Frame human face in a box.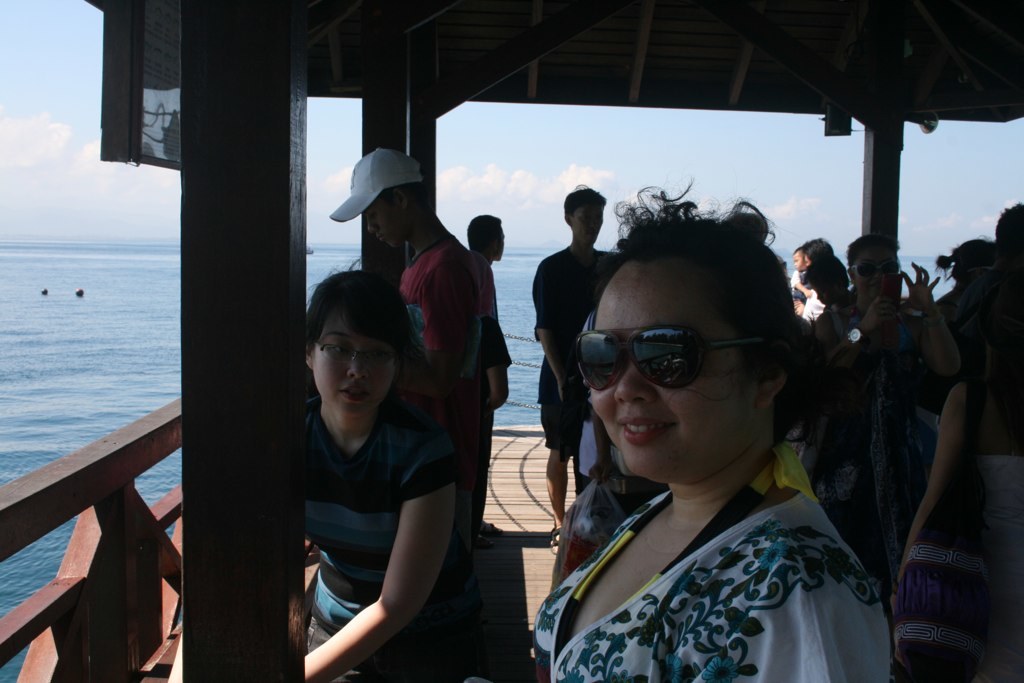
bbox(809, 283, 833, 307).
